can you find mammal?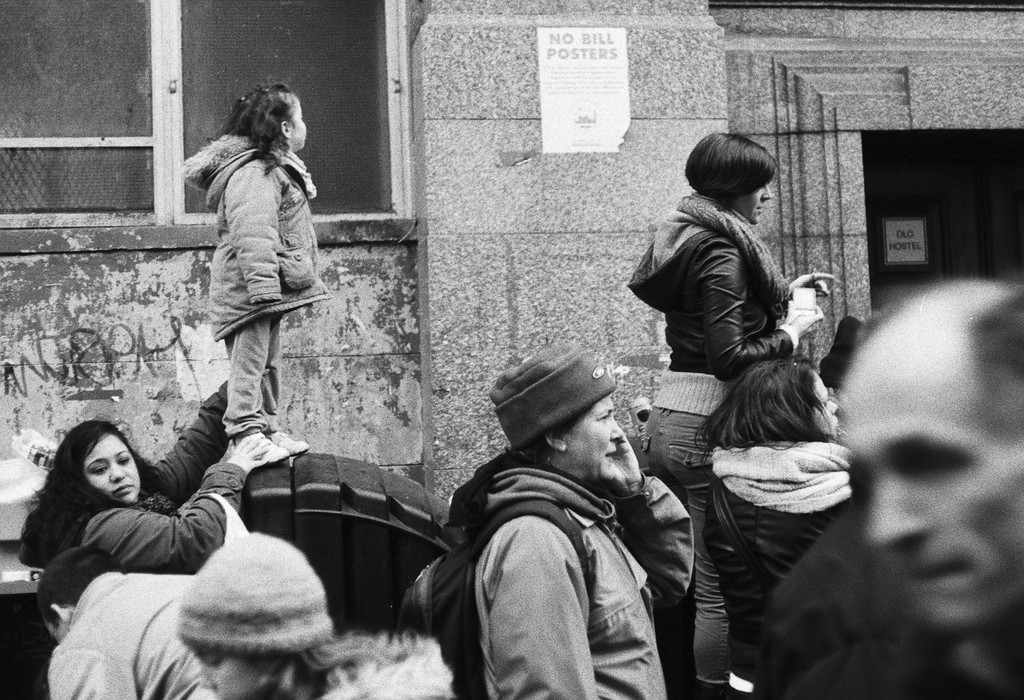
Yes, bounding box: box(40, 545, 196, 699).
